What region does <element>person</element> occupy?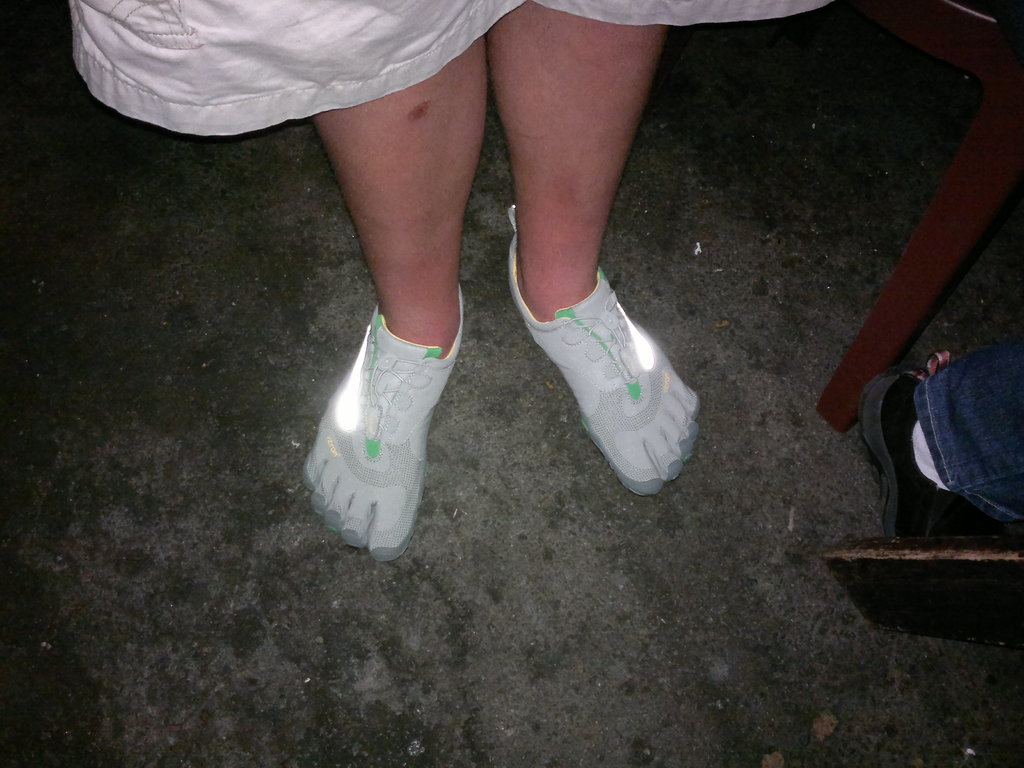
detection(68, 0, 835, 565).
